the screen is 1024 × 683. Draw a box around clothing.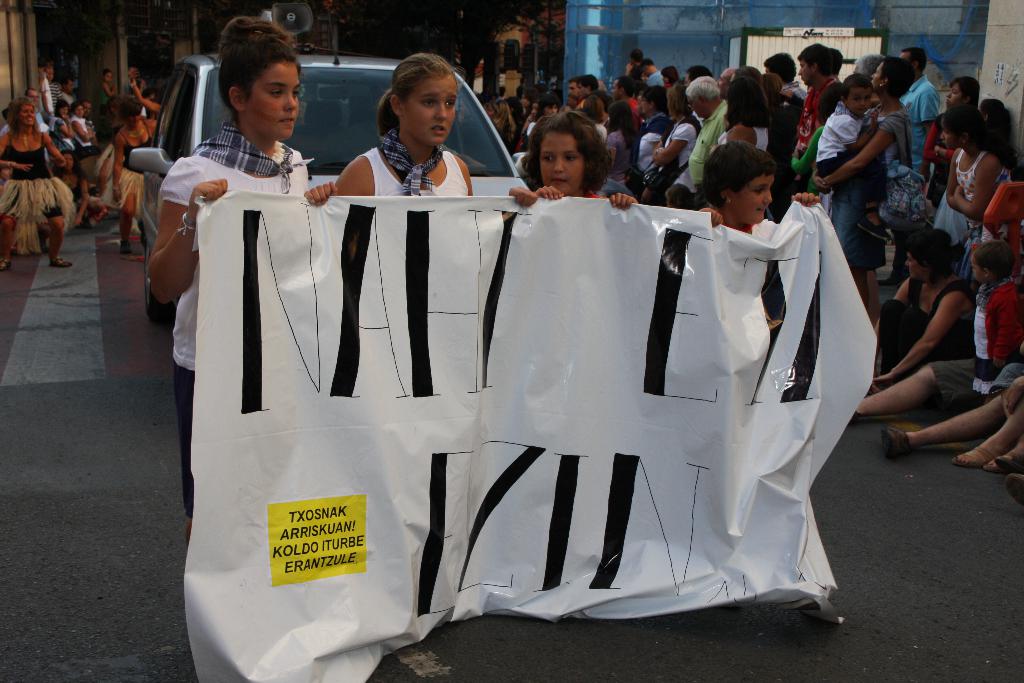
x1=920 y1=349 x2=991 y2=403.
